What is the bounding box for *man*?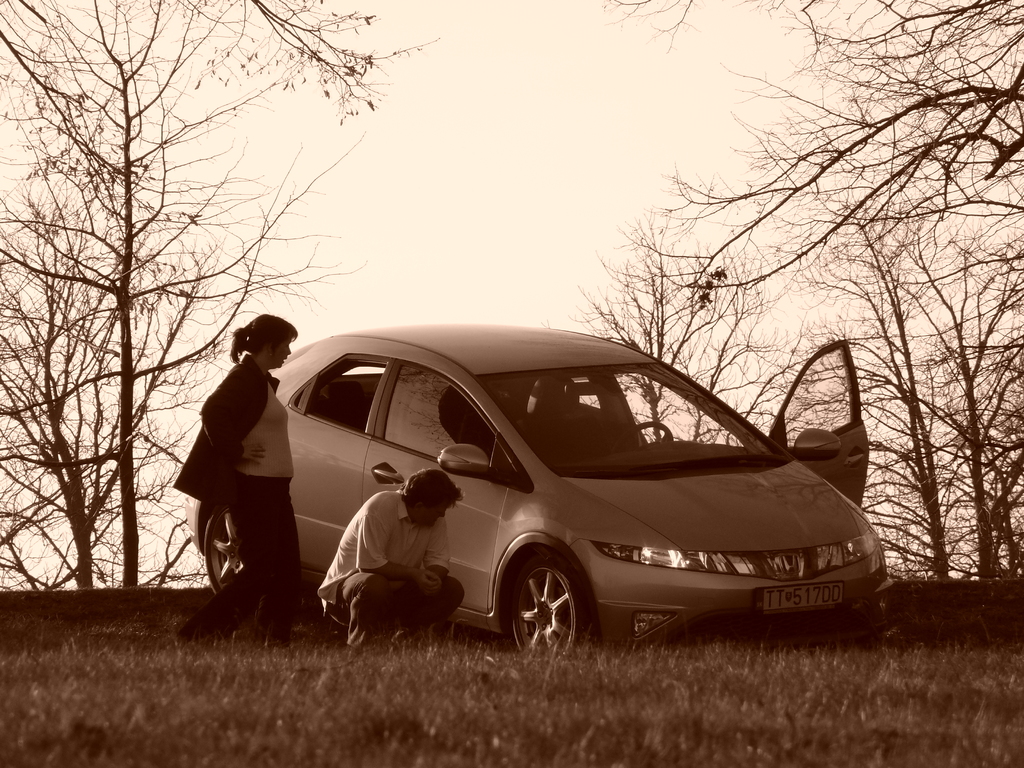
<bbox>323, 465, 458, 646</bbox>.
